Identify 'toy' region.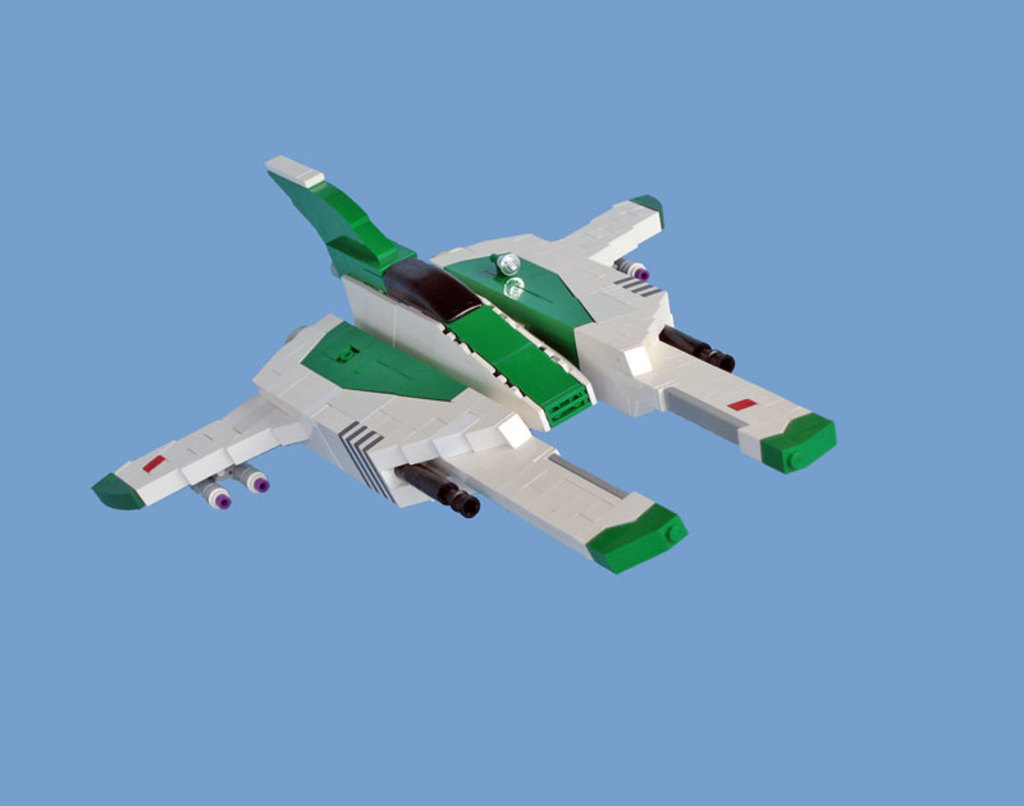
Region: bbox=(50, 173, 896, 558).
